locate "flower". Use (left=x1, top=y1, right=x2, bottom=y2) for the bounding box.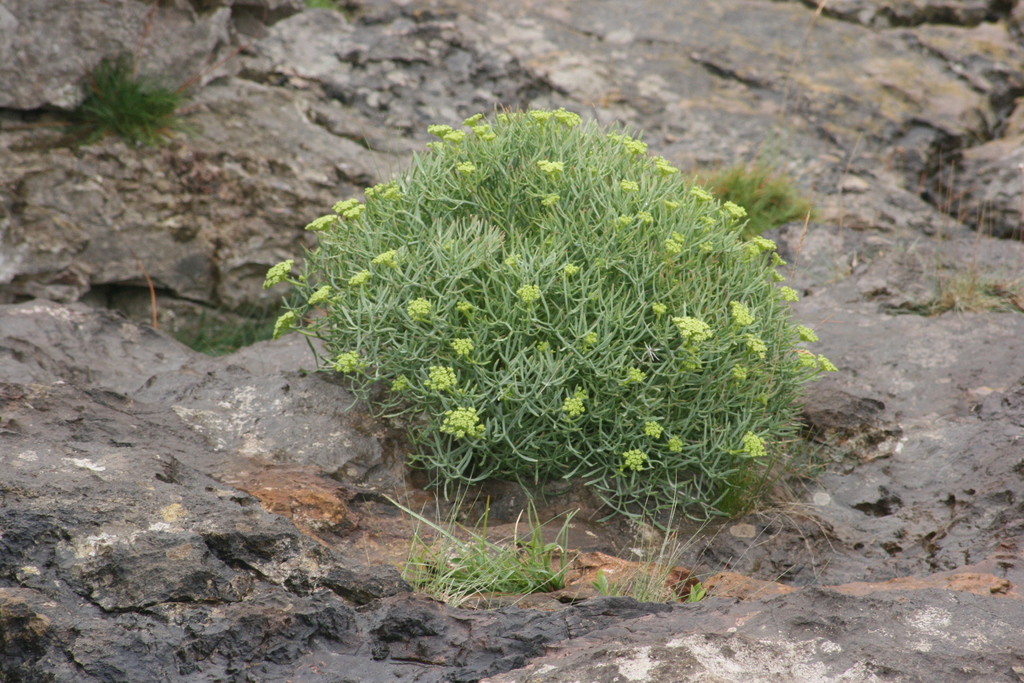
(left=565, top=265, right=577, bottom=271).
